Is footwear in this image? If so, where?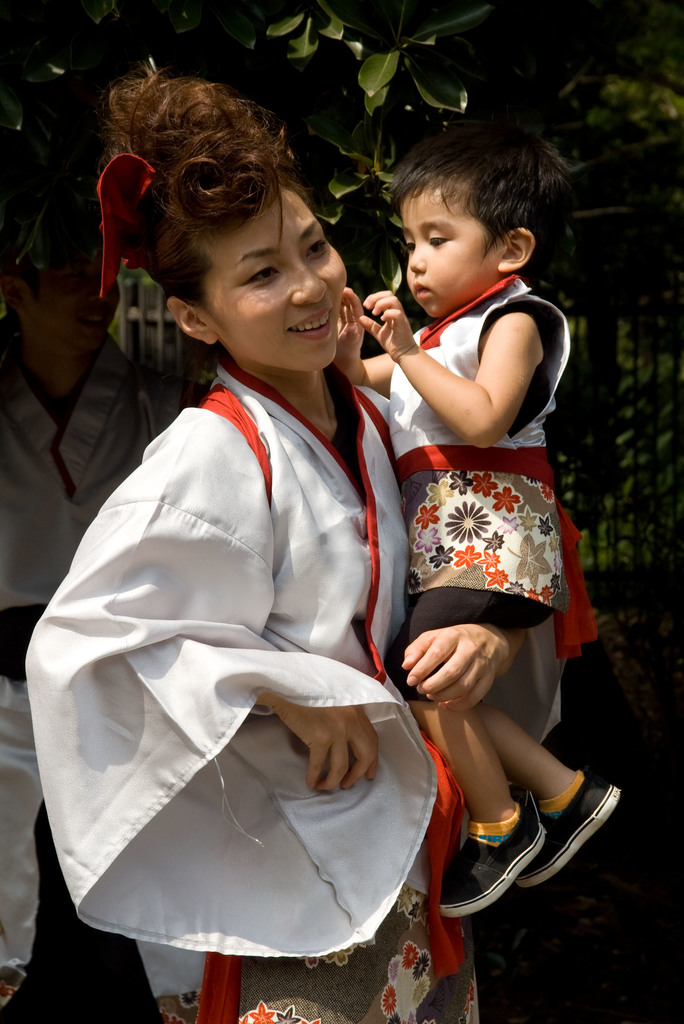
Yes, at box(520, 772, 623, 888).
